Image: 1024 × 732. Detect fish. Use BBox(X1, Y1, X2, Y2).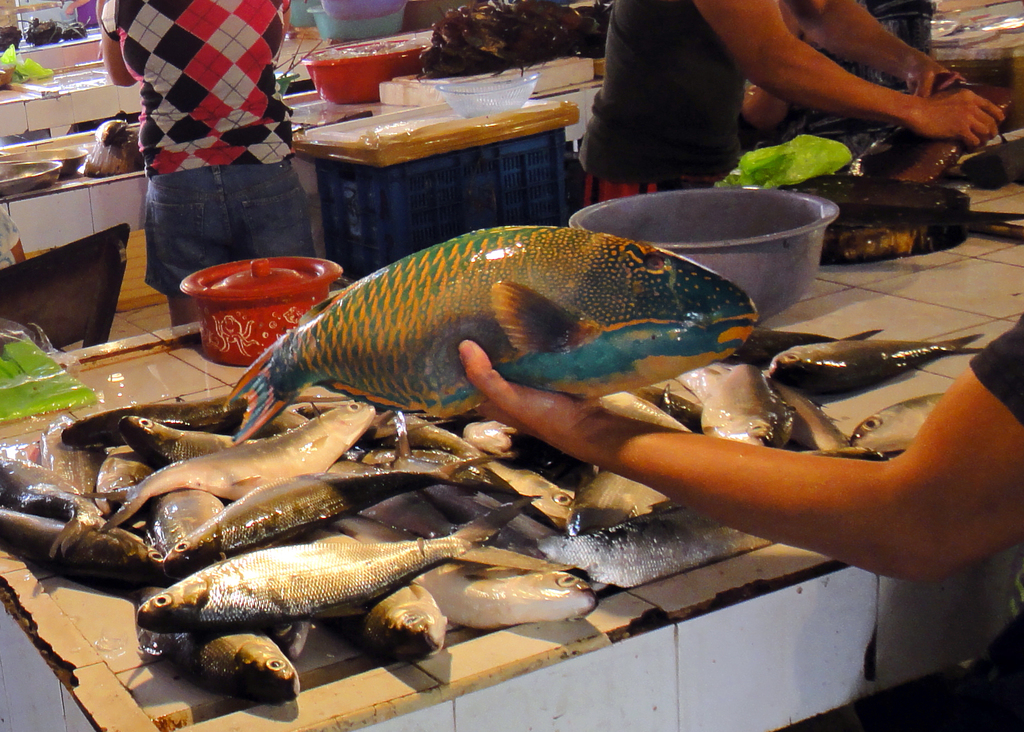
BBox(219, 219, 760, 527).
